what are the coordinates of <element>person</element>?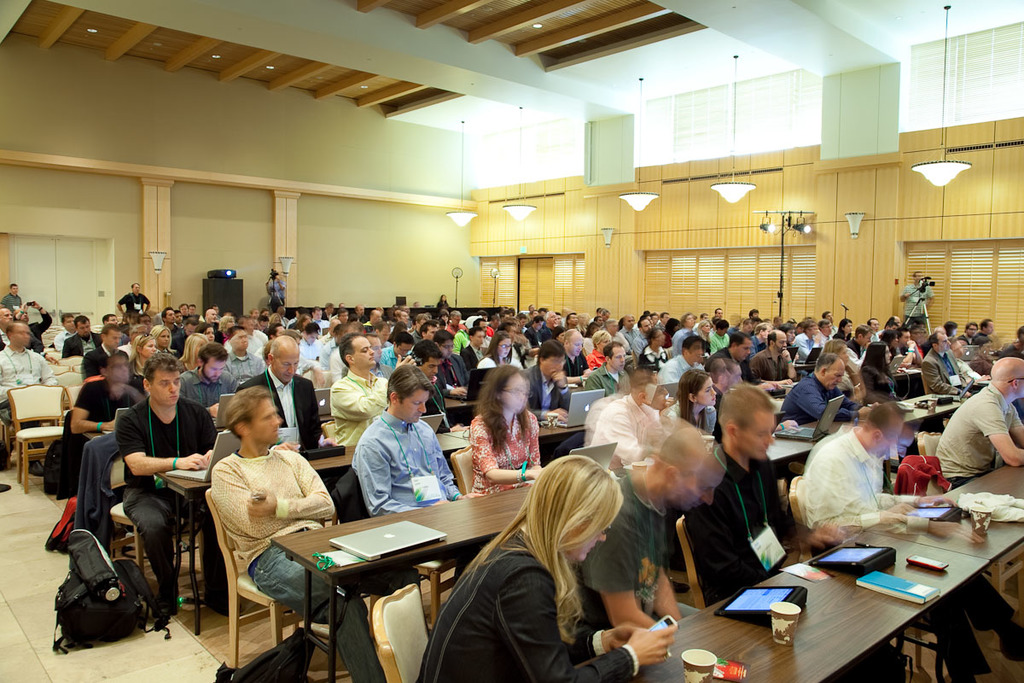
pyautogui.locateOnScreen(0, 313, 58, 474).
